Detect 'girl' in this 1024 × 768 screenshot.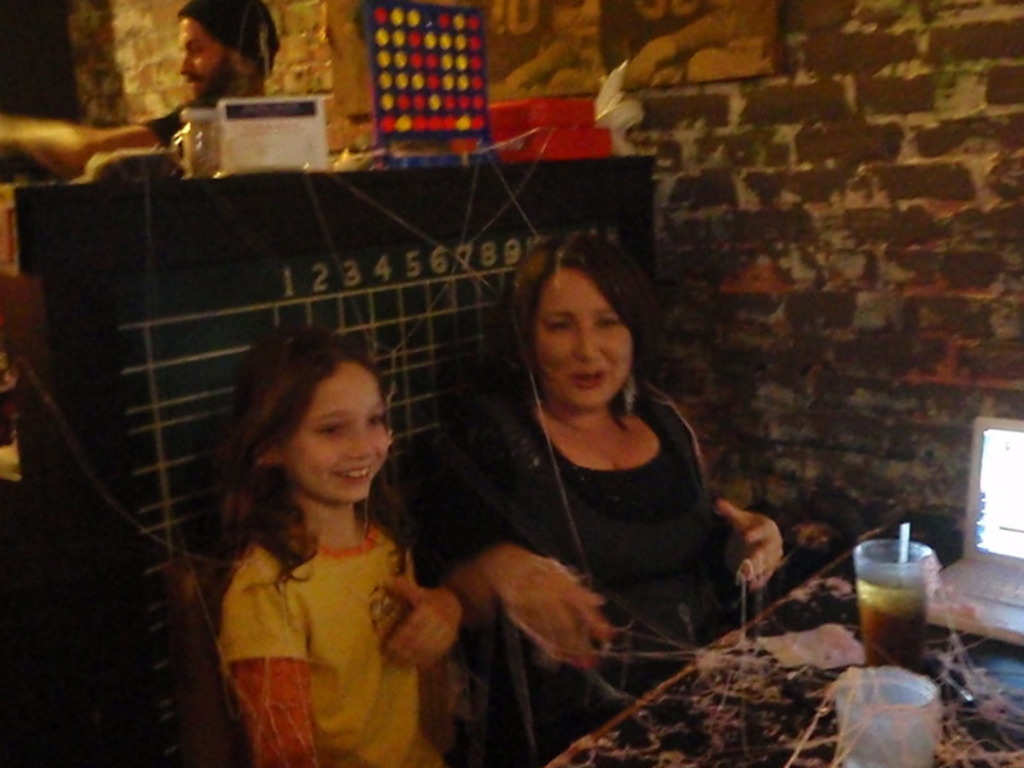
Detection: box=[214, 324, 460, 767].
